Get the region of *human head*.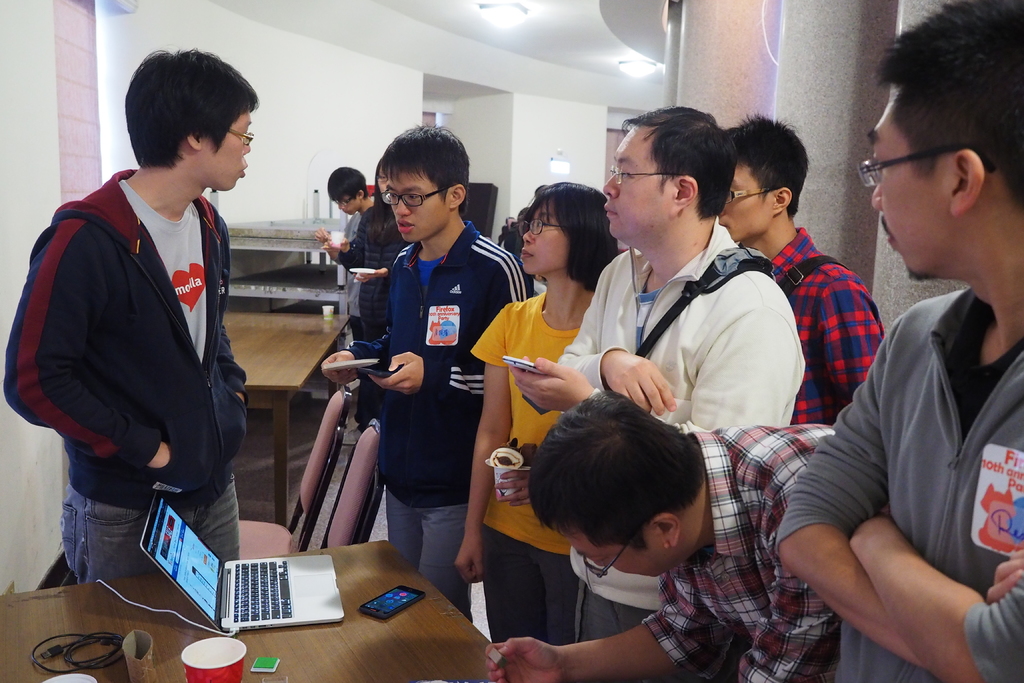
{"x1": 373, "y1": 158, "x2": 388, "y2": 193}.
